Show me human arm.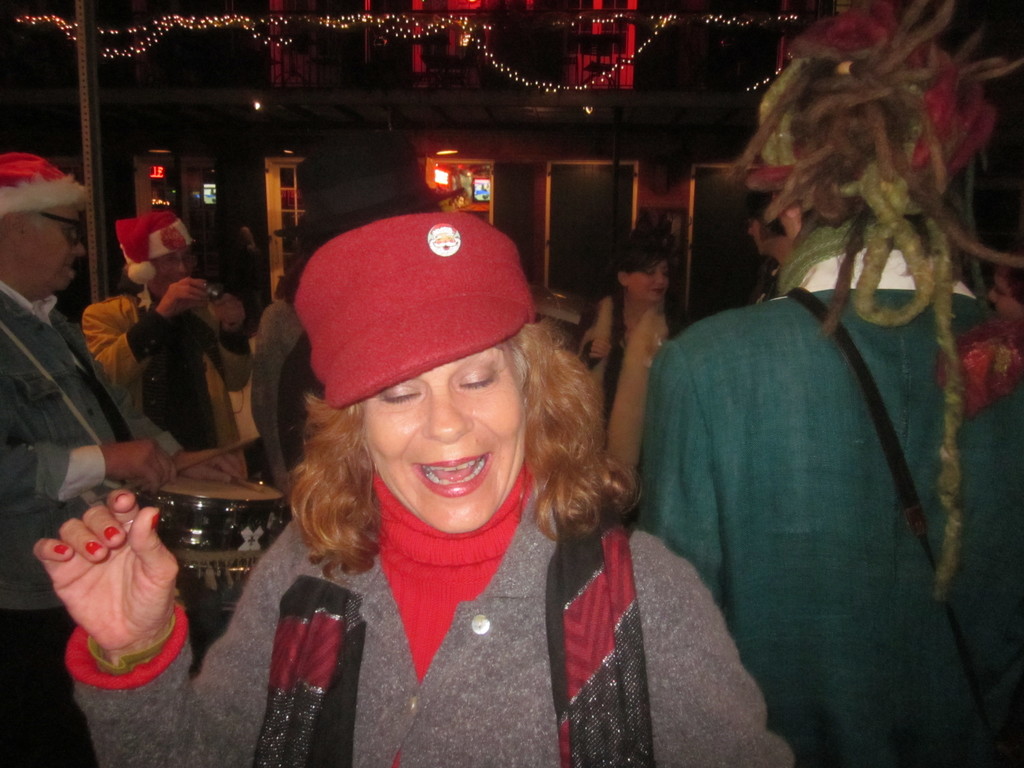
human arm is here: 33, 518, 323, 767.
